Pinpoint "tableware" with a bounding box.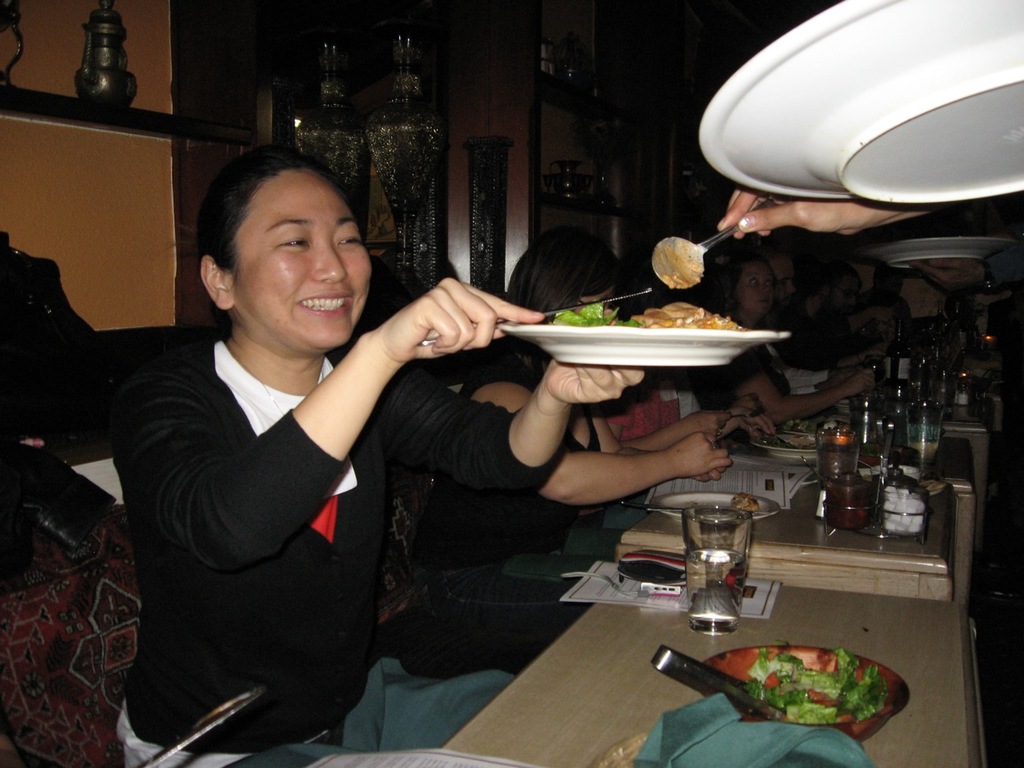
[877,234,1009,269].
